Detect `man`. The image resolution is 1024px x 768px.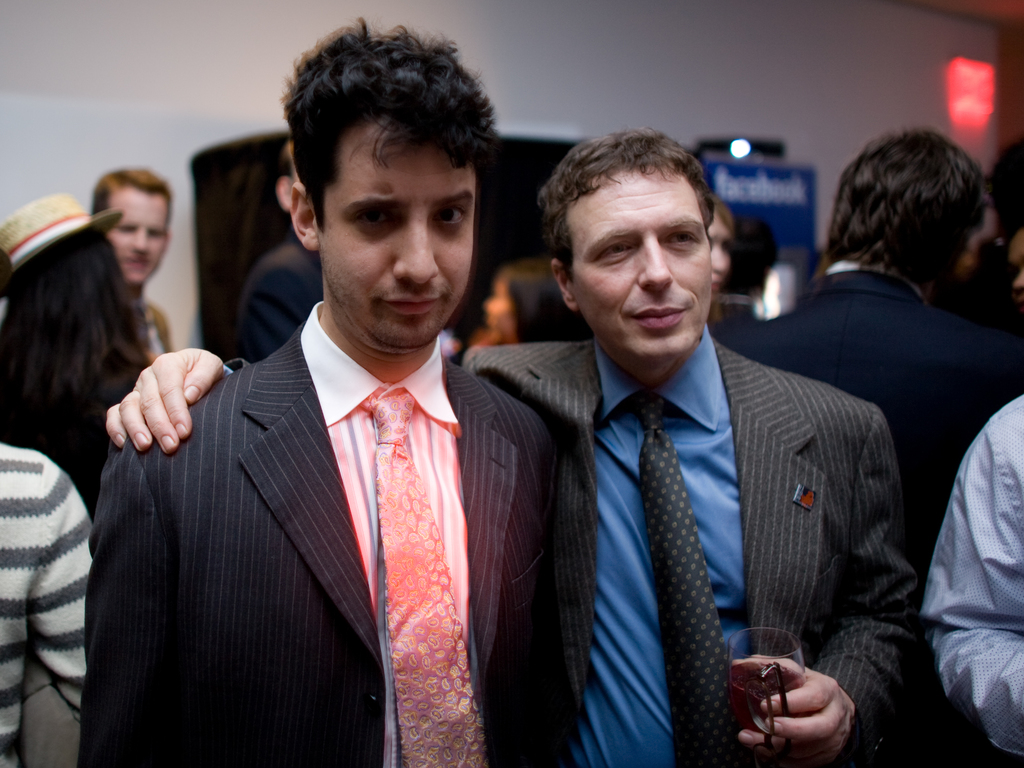
[x1=728, y1=127, x2=1023, y2=537].
